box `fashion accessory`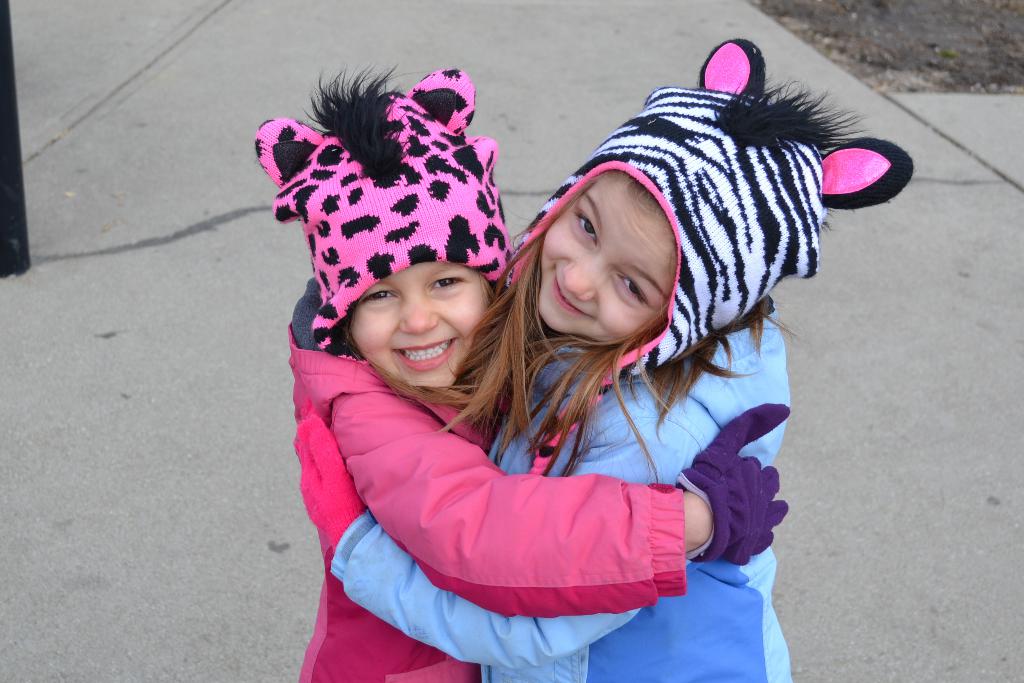
bbox=(299, 393, 367, 551)
